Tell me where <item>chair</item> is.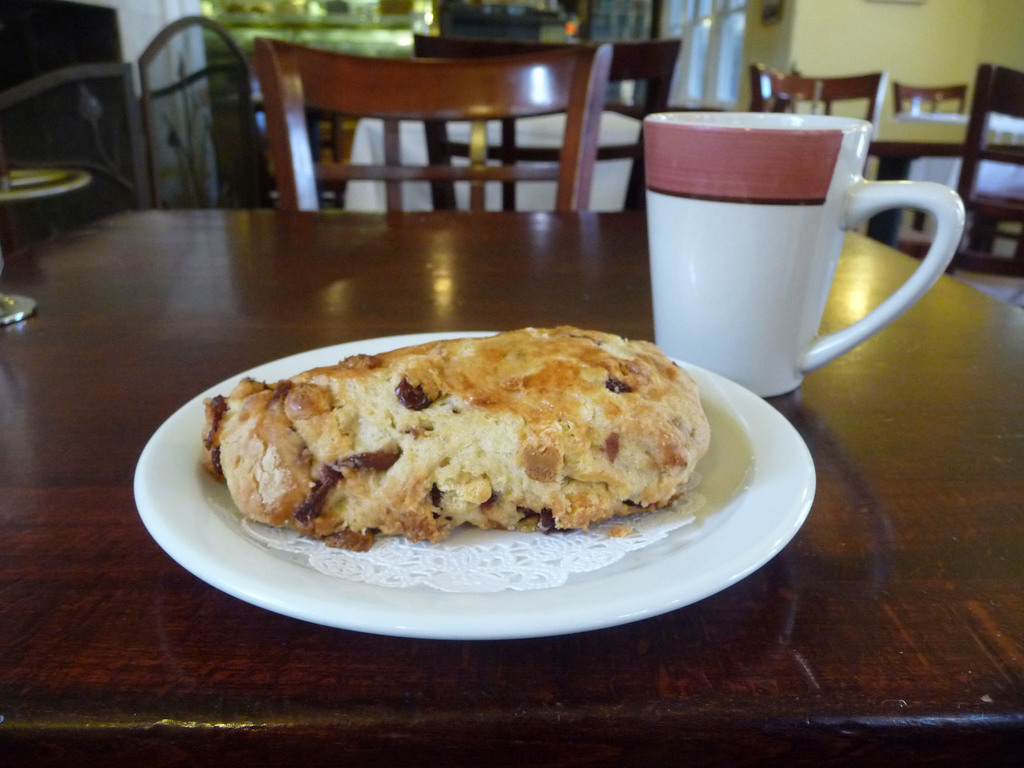
<item>chair</item> is at [906,61,1023,276].
